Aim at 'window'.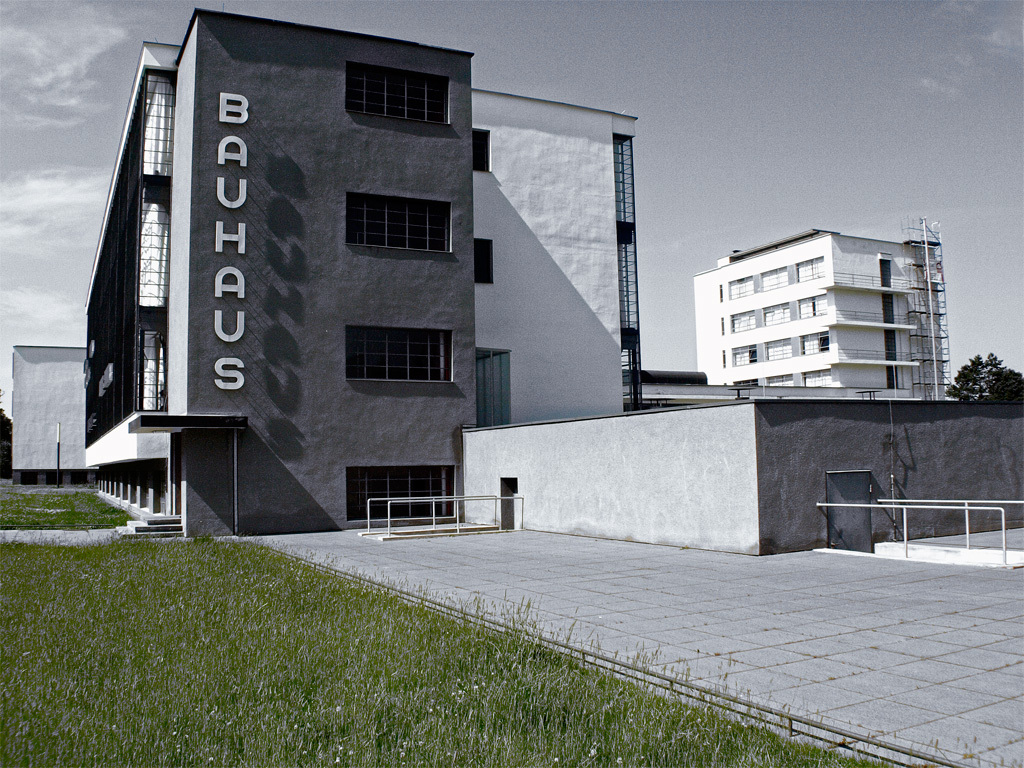
Aimed at box(731, 344, 758, 366).
